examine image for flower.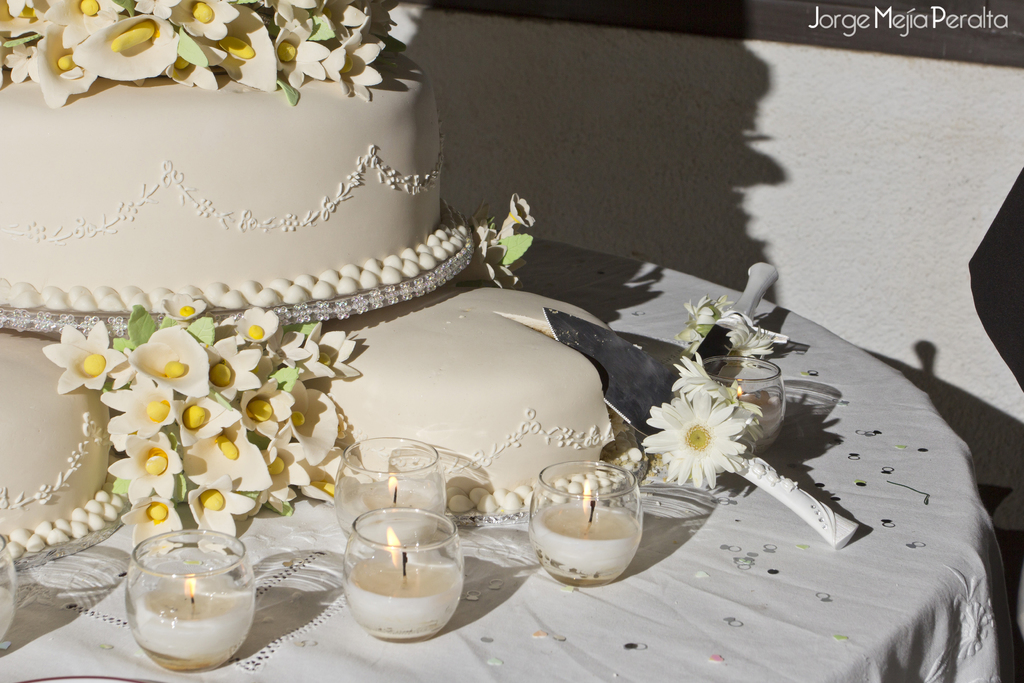
Examination result: box(300, 324, 371, 385).
